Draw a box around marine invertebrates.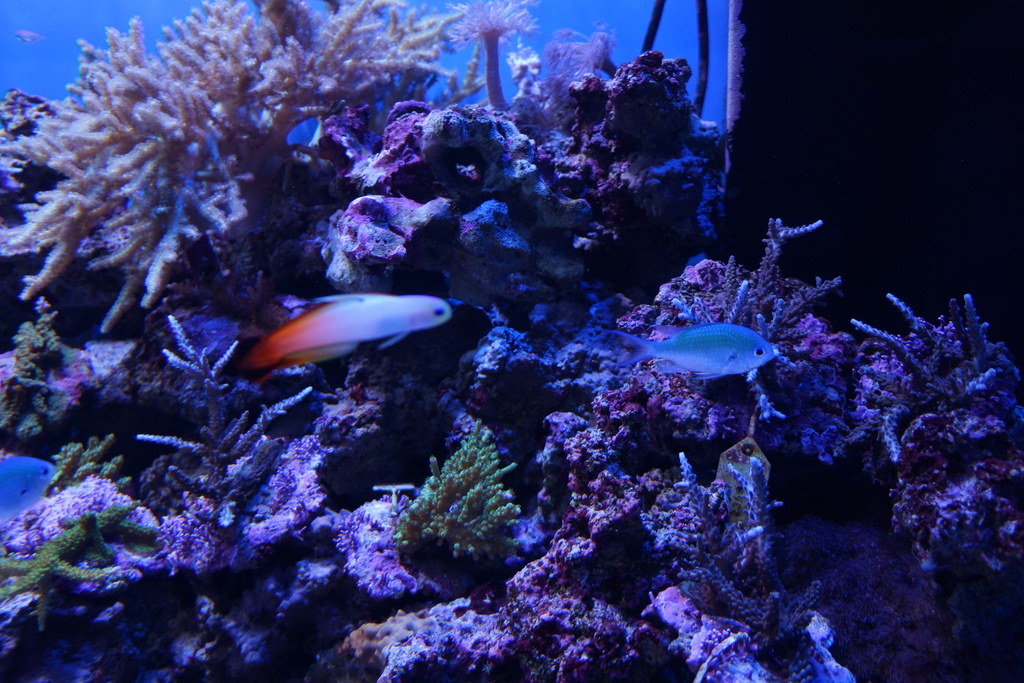
696,554,838,672.
